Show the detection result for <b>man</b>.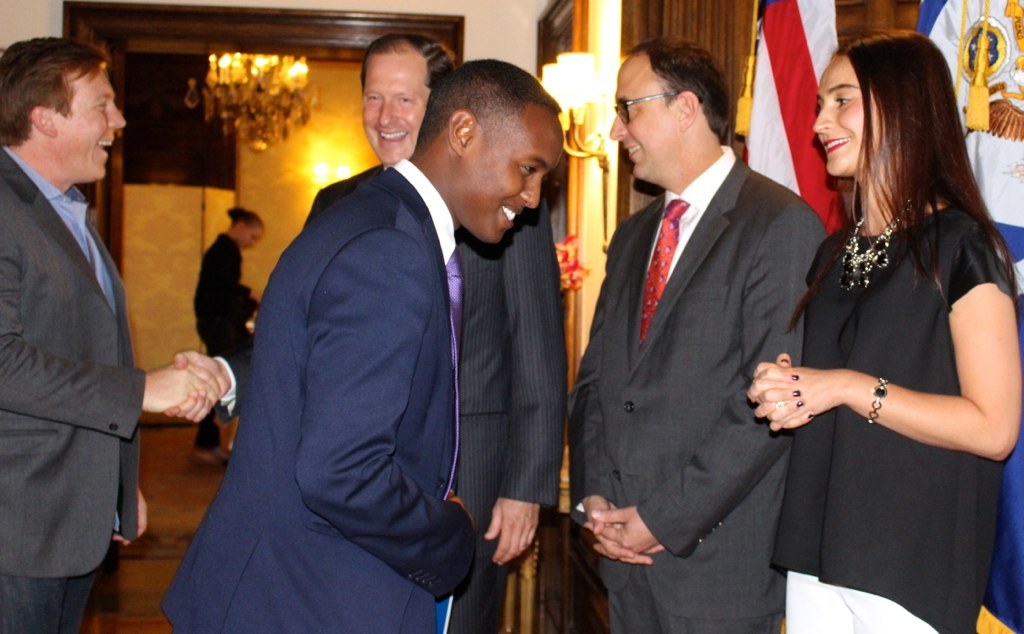
[x1=562, y1=25, x2=832, y2=633].
